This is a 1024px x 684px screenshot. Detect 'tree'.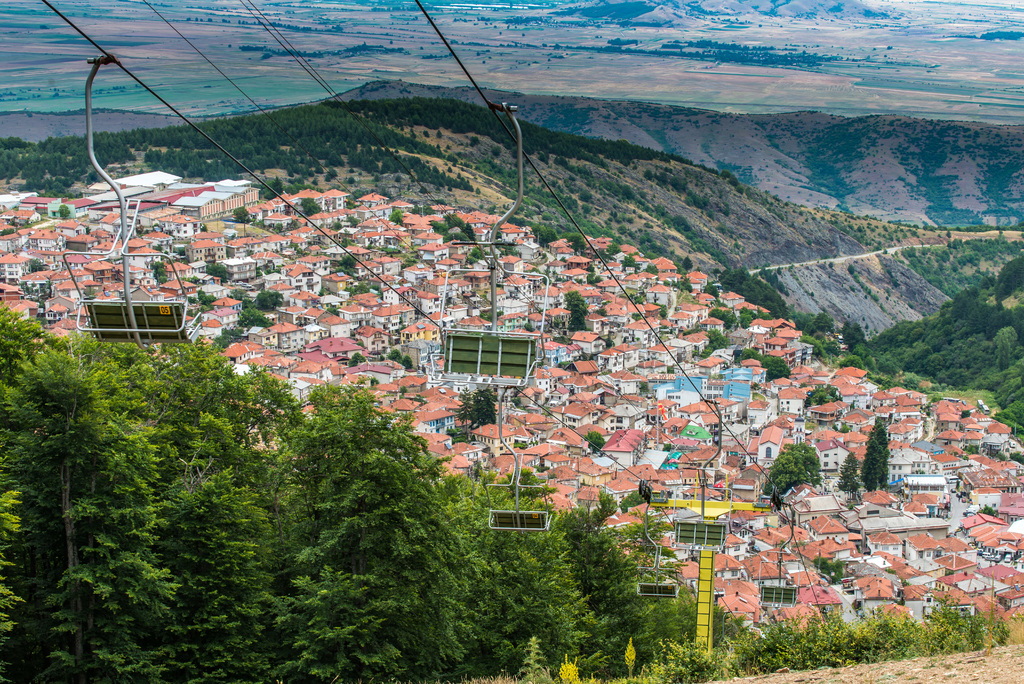
563, 498, 652, 664.
